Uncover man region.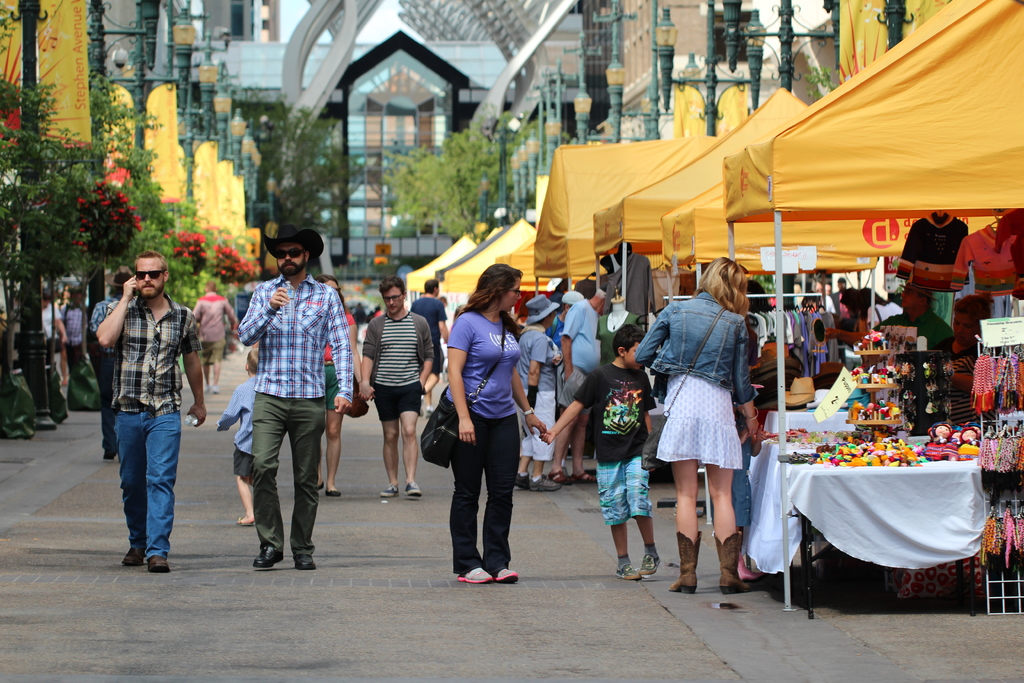
Uncovered: x1=826, y1=282, x2=956, y2=353.
